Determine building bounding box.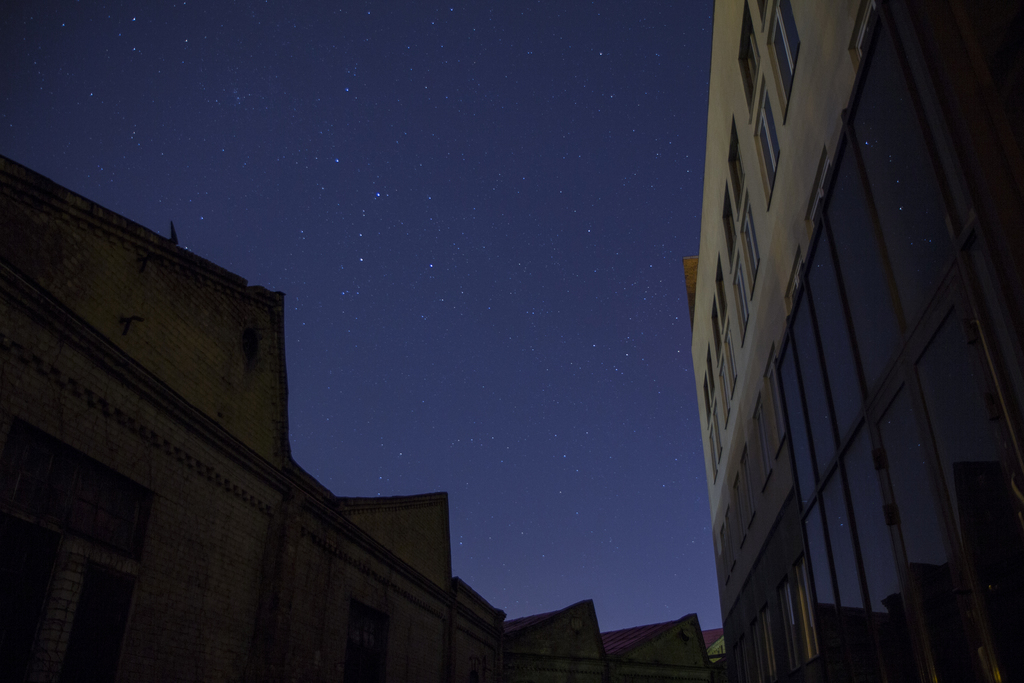
Determined: pyautogui.locateOnScreen(0, 149, 737, 682).
